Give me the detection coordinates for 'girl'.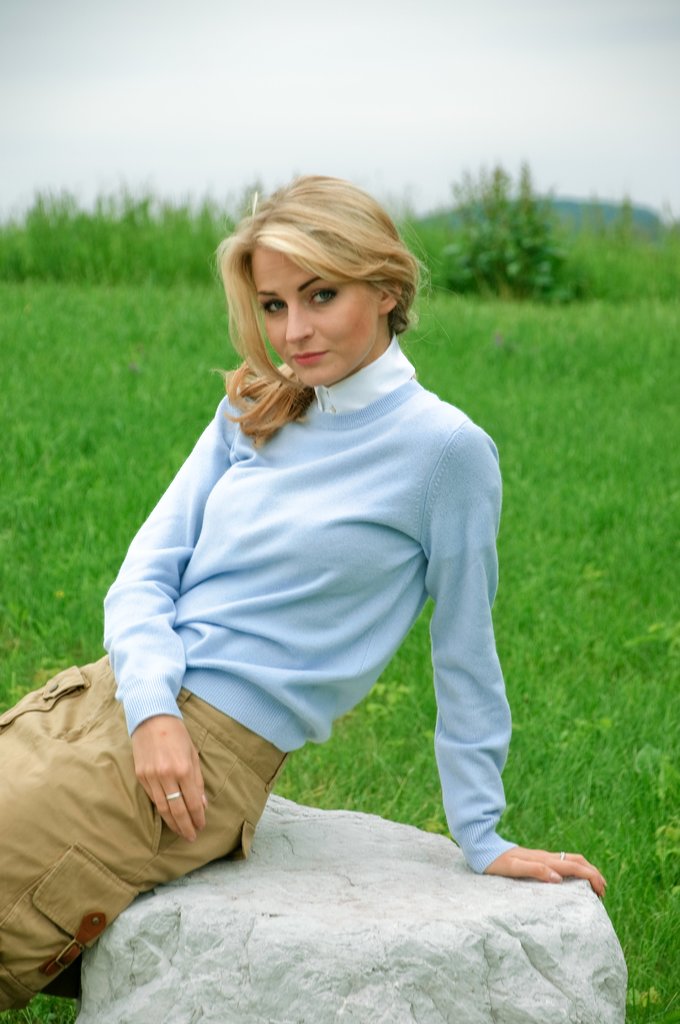
0 171 604 1015.
